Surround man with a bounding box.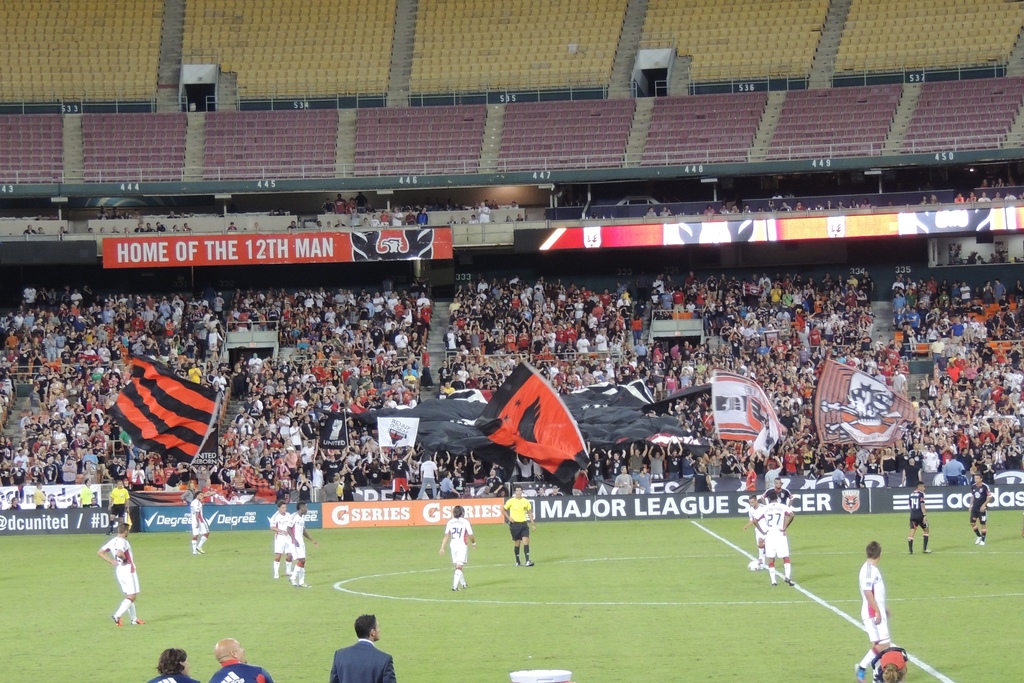
bbox=(907, 478, 933, 555).
